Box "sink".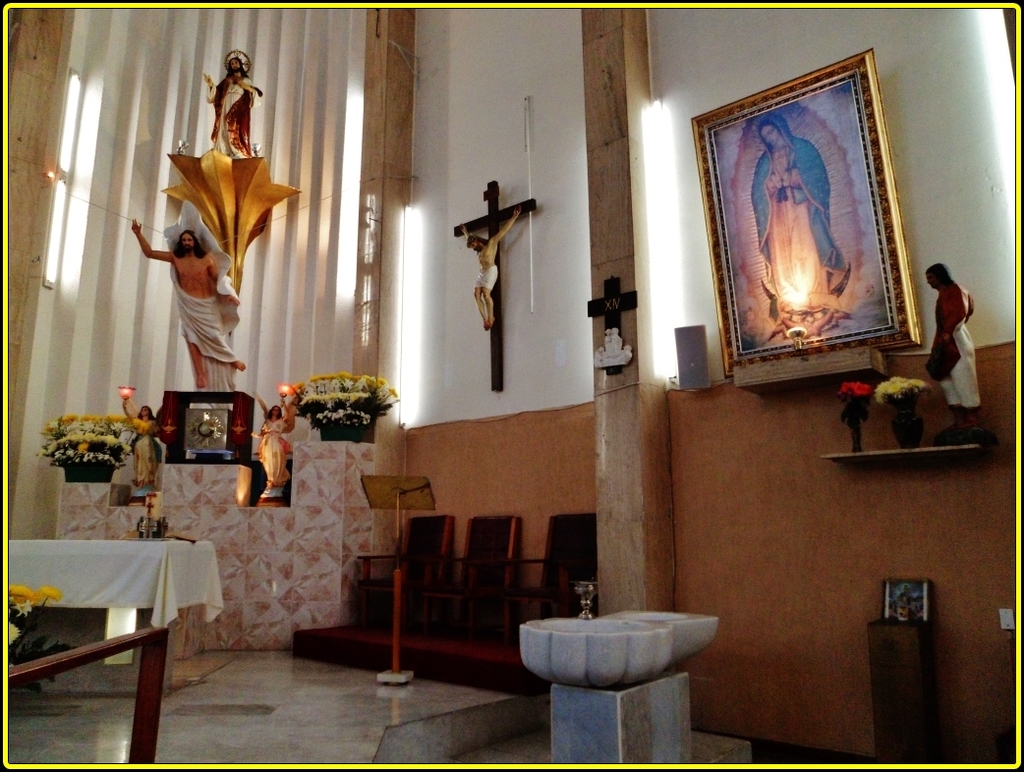
[x1=515, y1=600, x2=705, y2=719].
